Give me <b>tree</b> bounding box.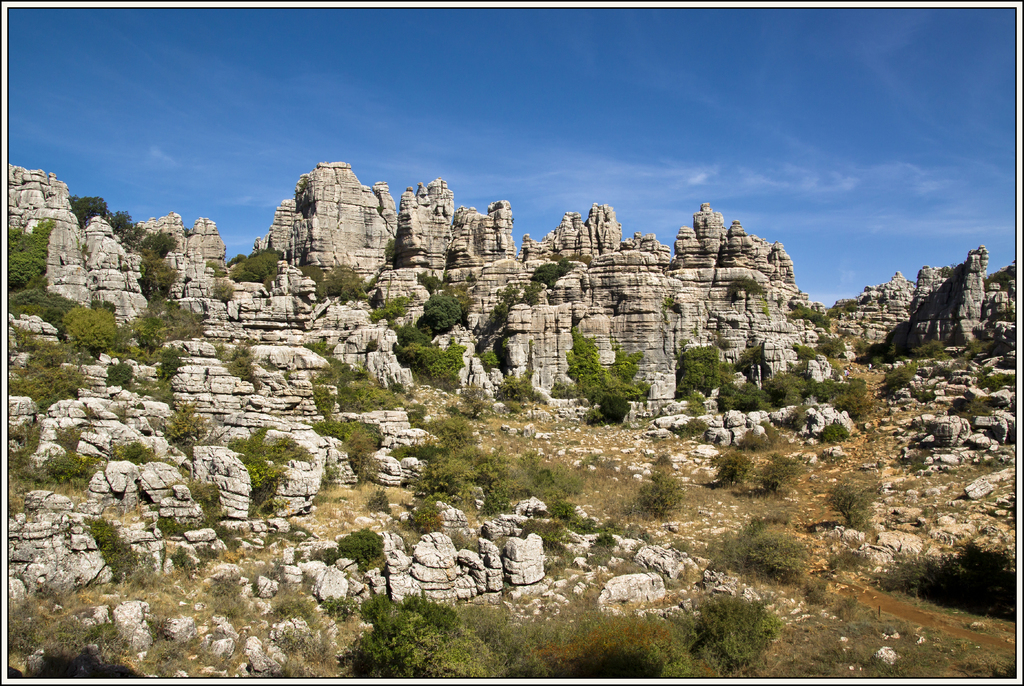
(154, 411, 203, 445).
